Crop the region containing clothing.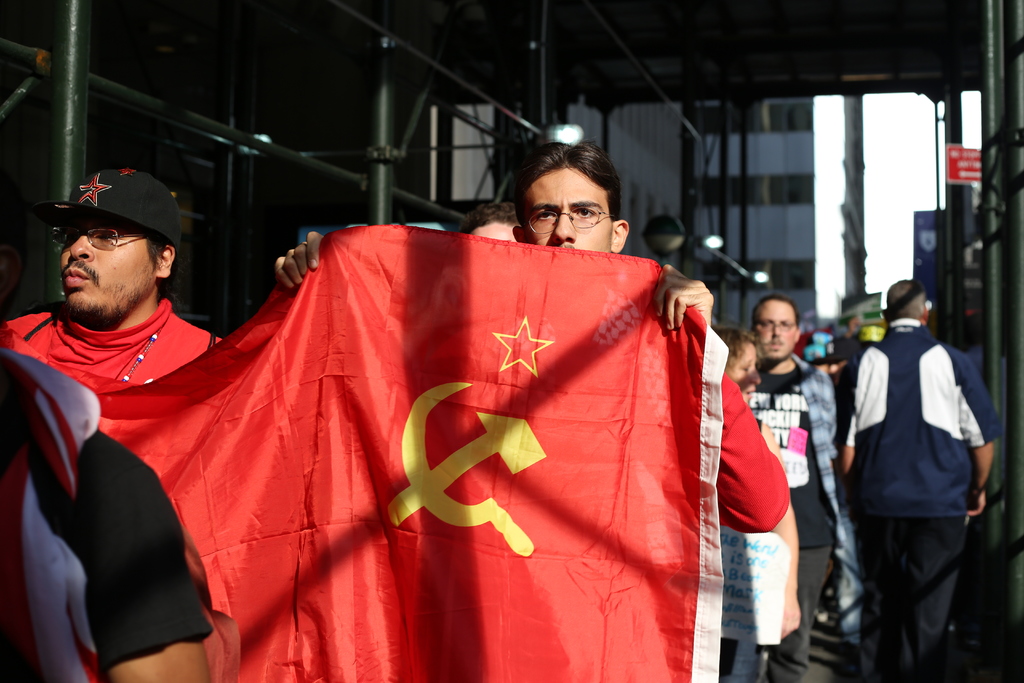
Crop region: select_region(0, 299, 225, 388).
